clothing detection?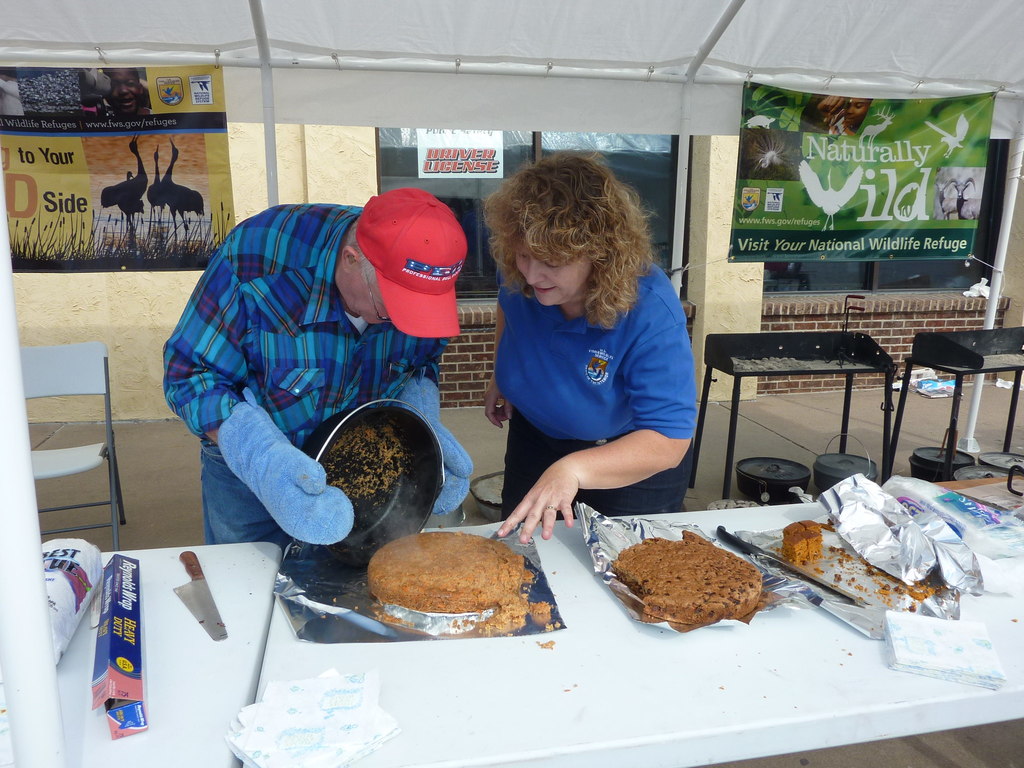
469,252,698,506
